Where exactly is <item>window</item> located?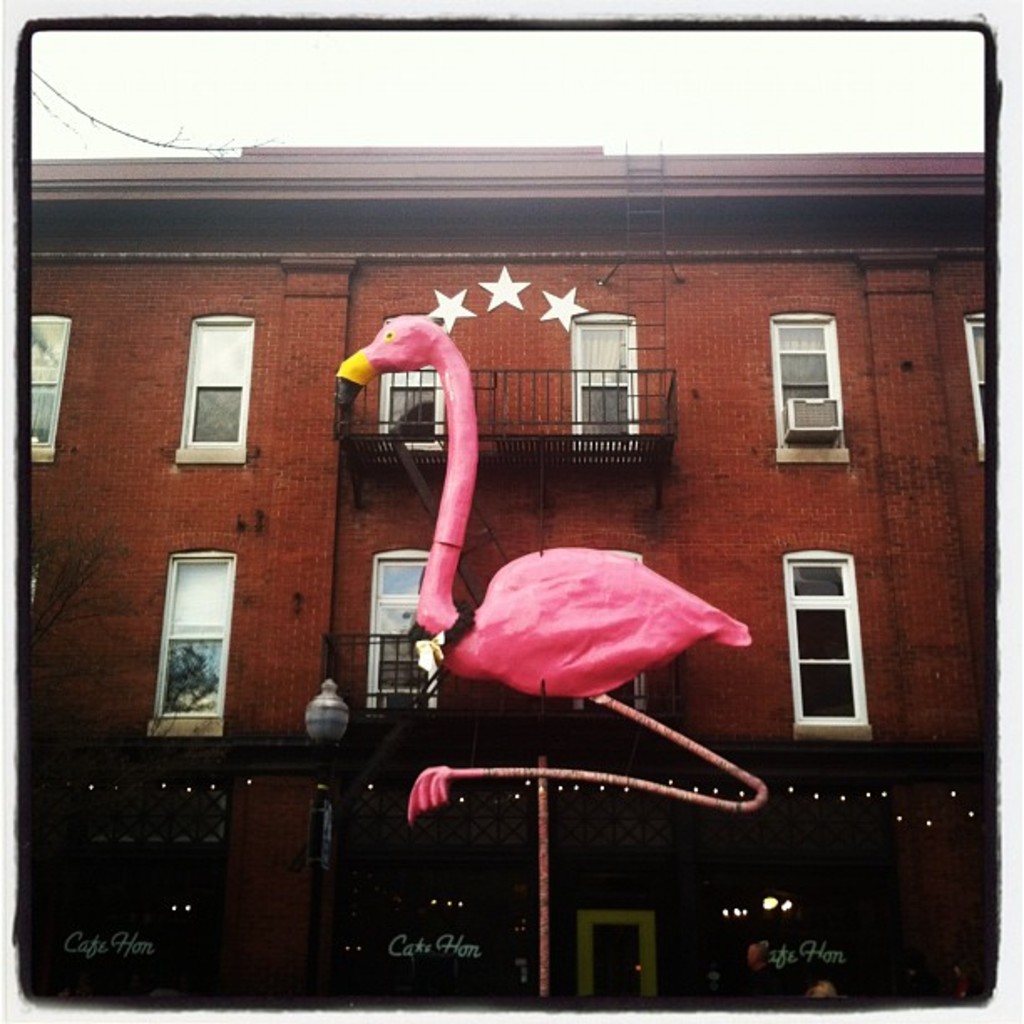
Its bounding box is 569, 306, 653, 458.
